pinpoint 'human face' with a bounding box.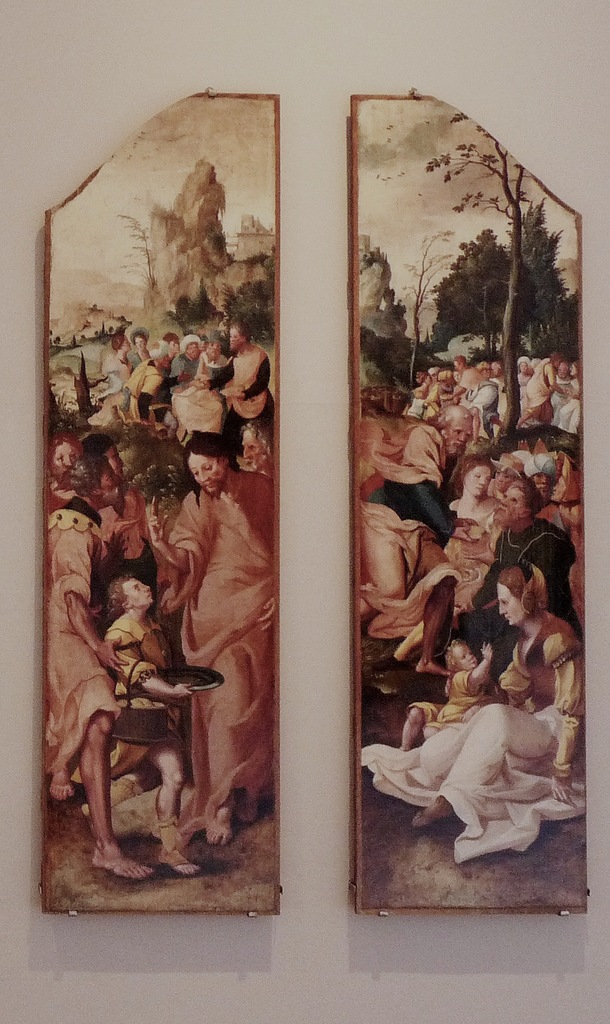
[122, 337, 132, 354].
